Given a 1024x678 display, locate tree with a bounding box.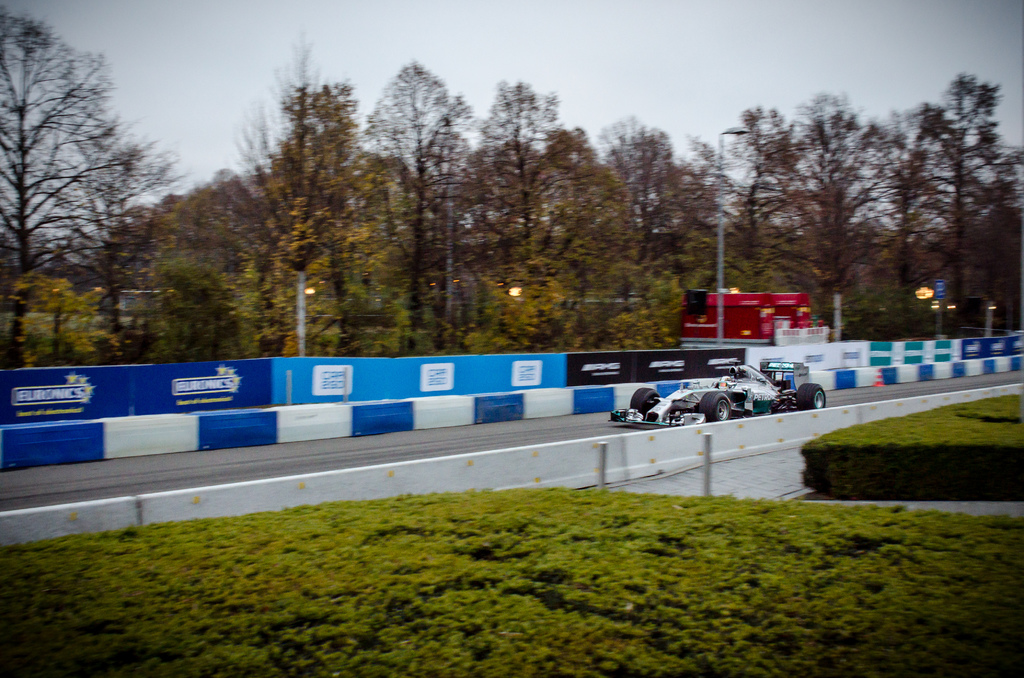
Located: 16, 15, 179, 376.
